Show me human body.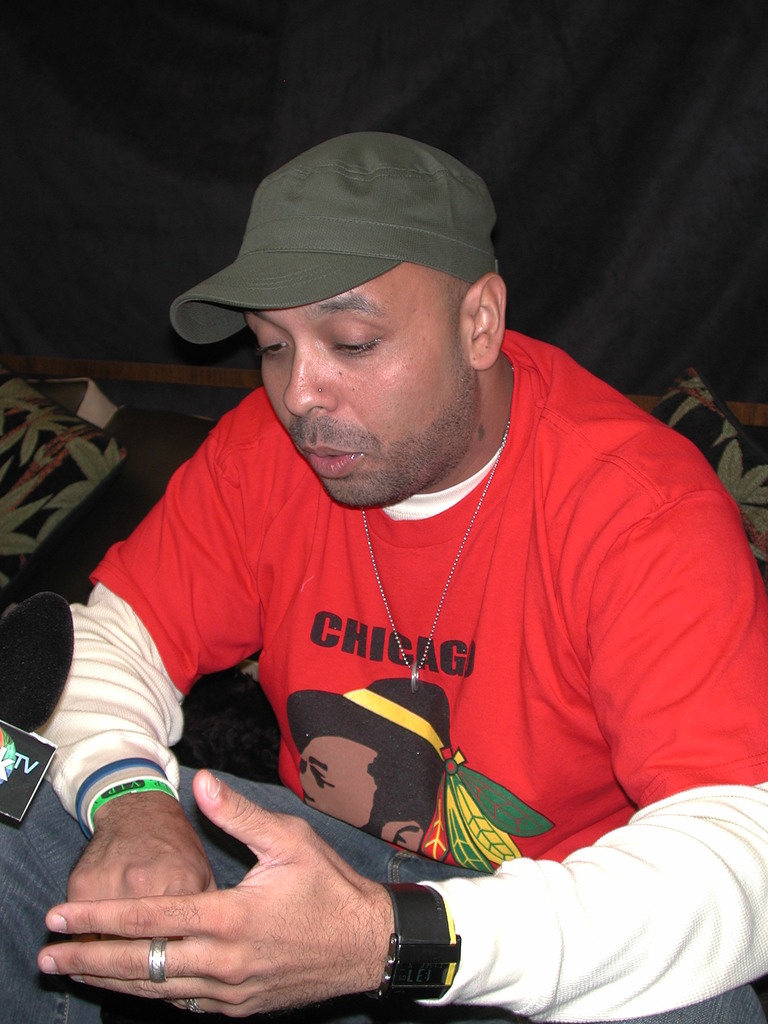
human body is here: detection(49, 189, 748, 1023).
